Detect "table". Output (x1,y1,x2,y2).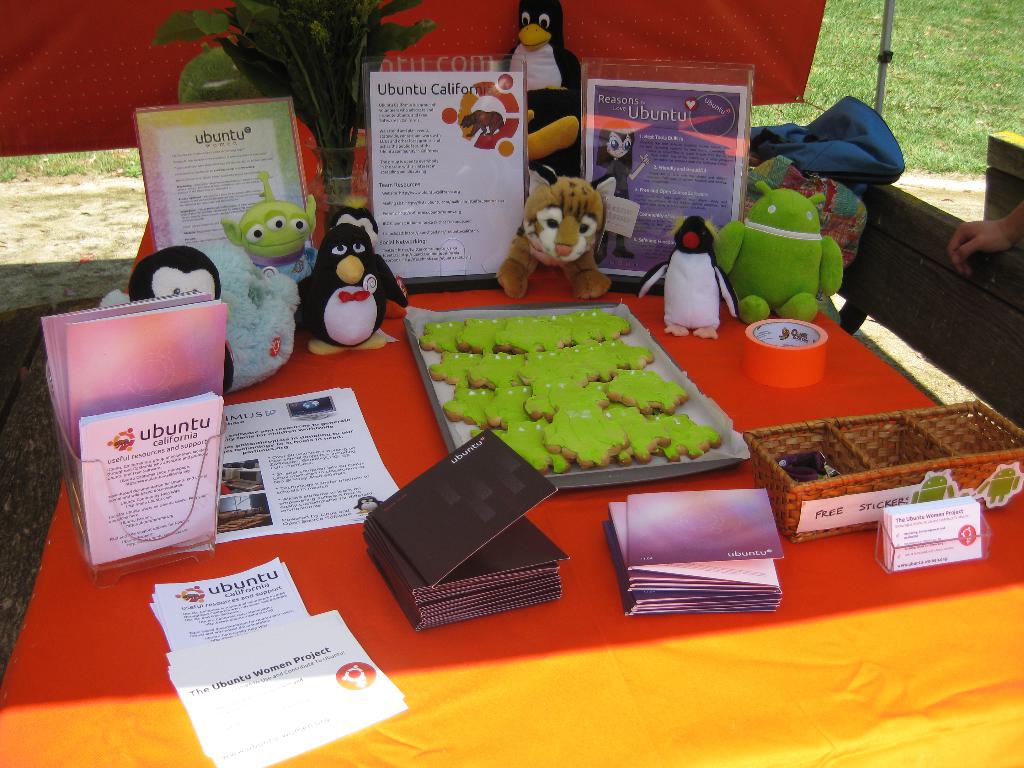
(16,277,988,765).
